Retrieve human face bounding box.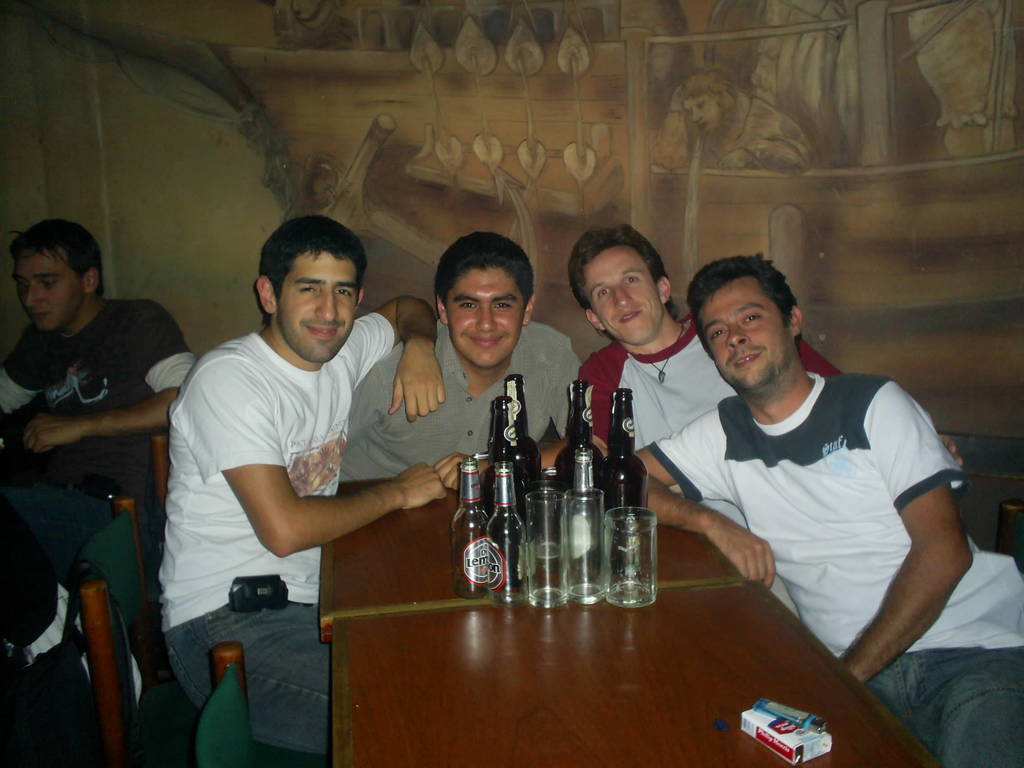
Bounding box: bbox=[577, 245, 660, 347].
